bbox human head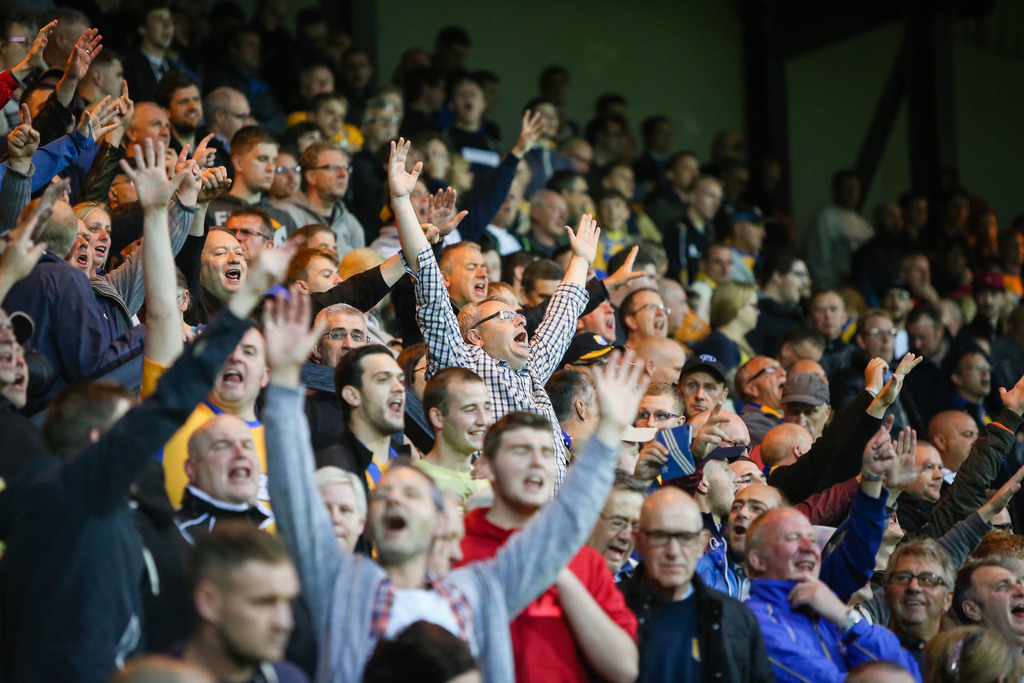
950 349 998 402
